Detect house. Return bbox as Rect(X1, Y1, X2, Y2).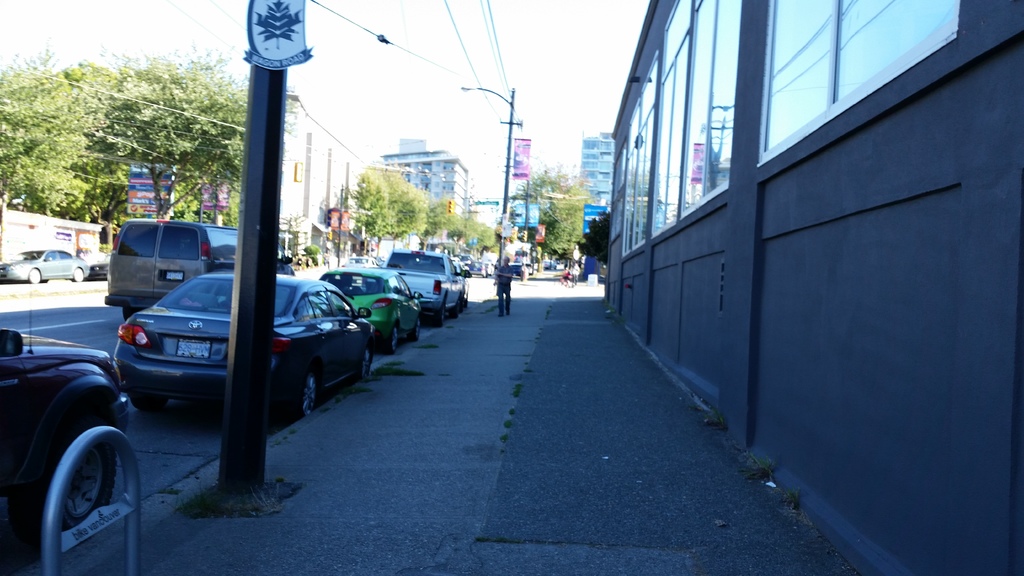
Rect(381, 136, 470, 229).
